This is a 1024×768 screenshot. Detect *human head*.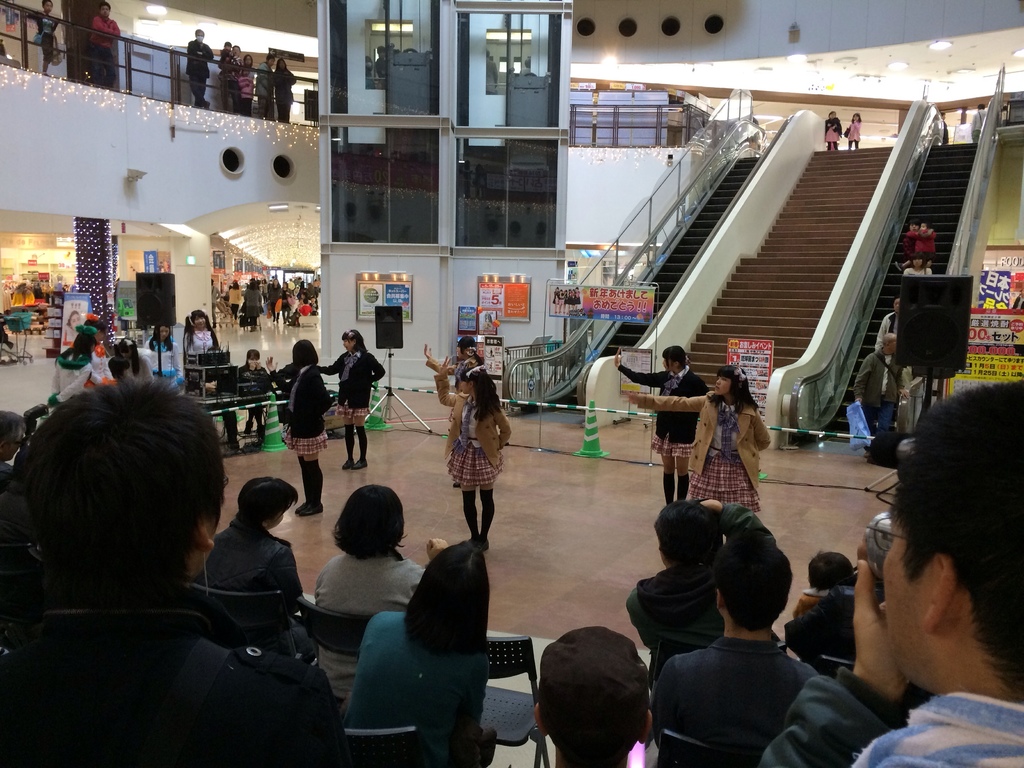
x1=829 y1=113 x2=835 y2=117.
